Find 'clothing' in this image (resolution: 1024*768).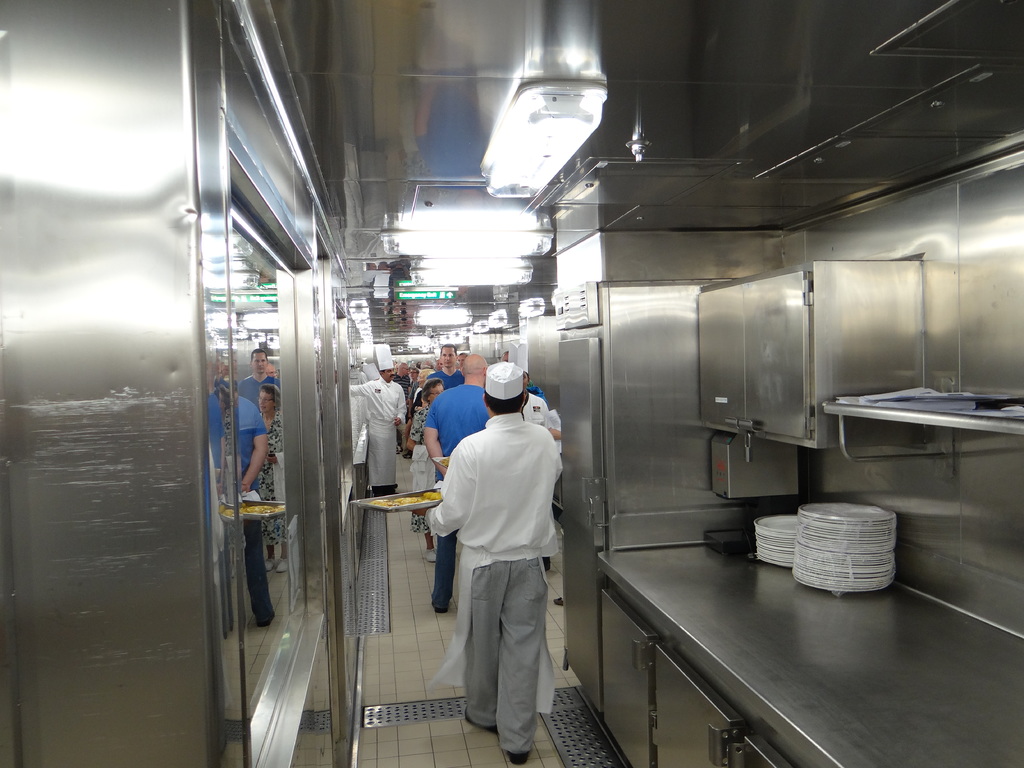
bbox=[433, 378, 494, 610].
